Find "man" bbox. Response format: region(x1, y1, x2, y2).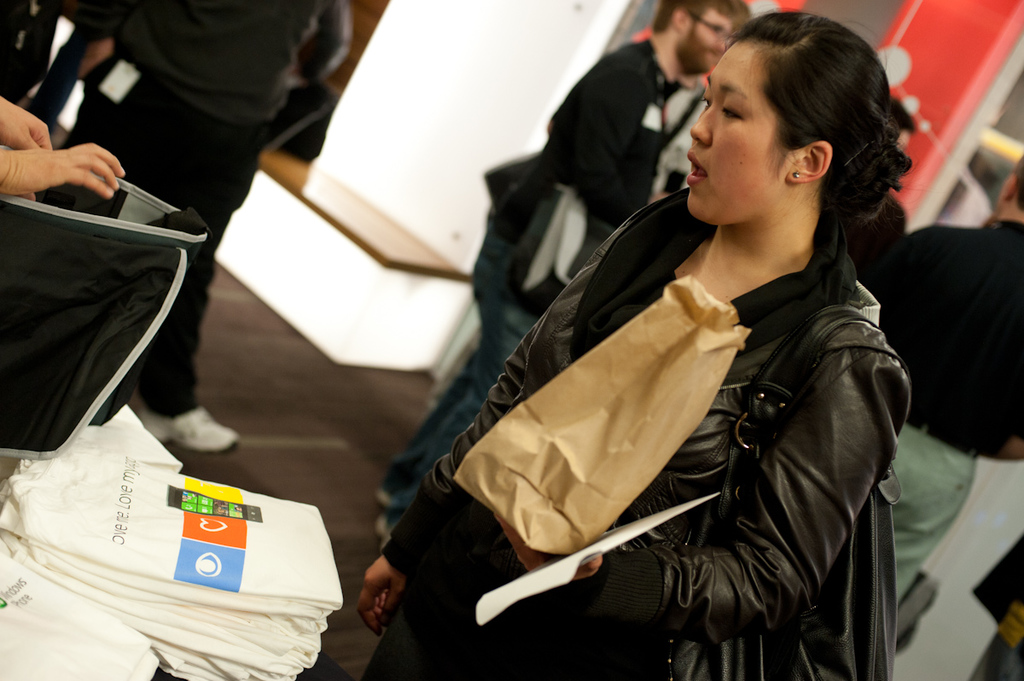
region(855, 152, 1022, 603).
